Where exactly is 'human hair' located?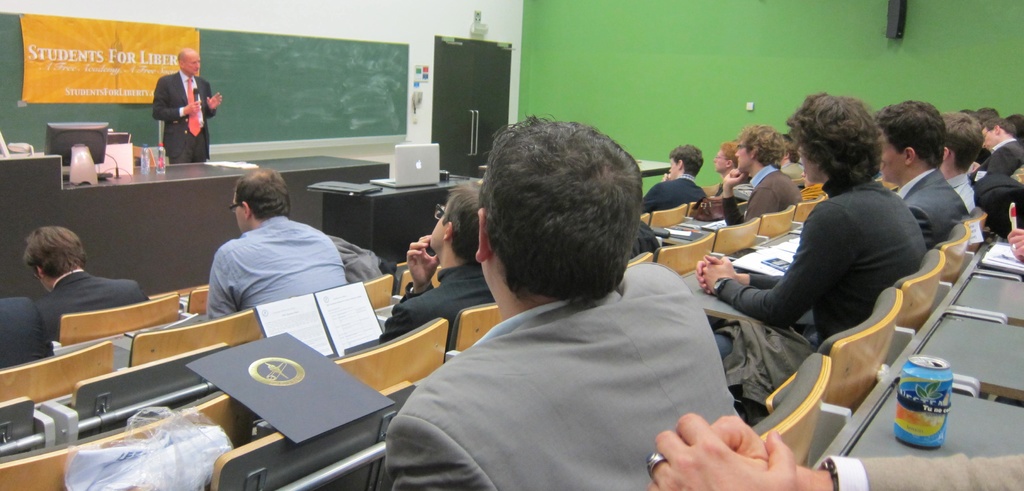
Its bounding box is <region>445, 113, 644, 312</region>.
